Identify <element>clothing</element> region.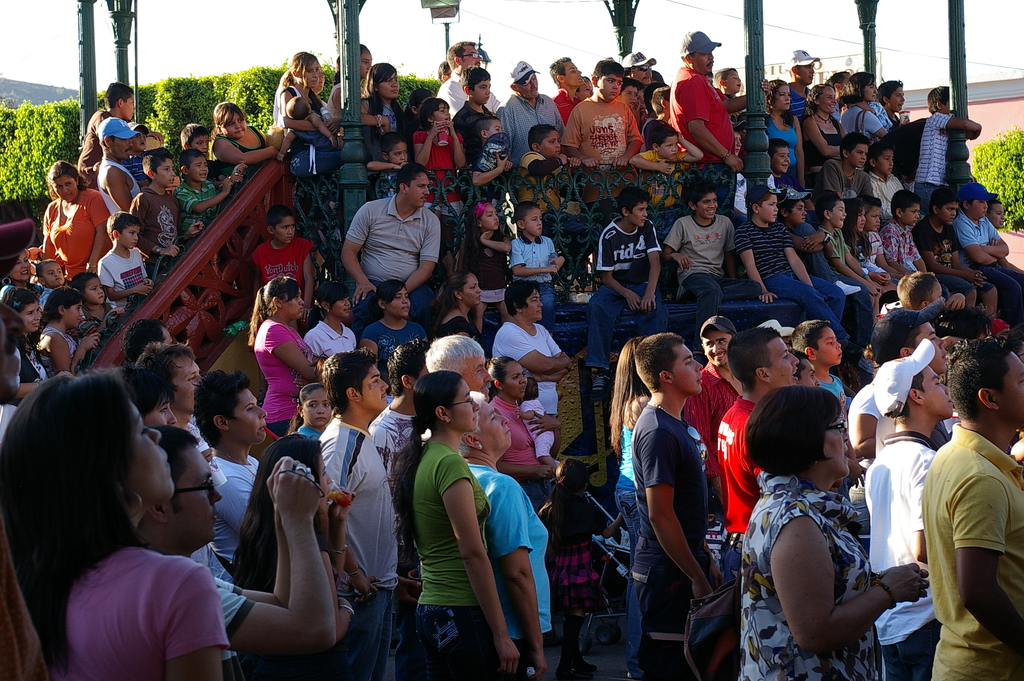
Region: BBox(127, 184, 186, 277).
